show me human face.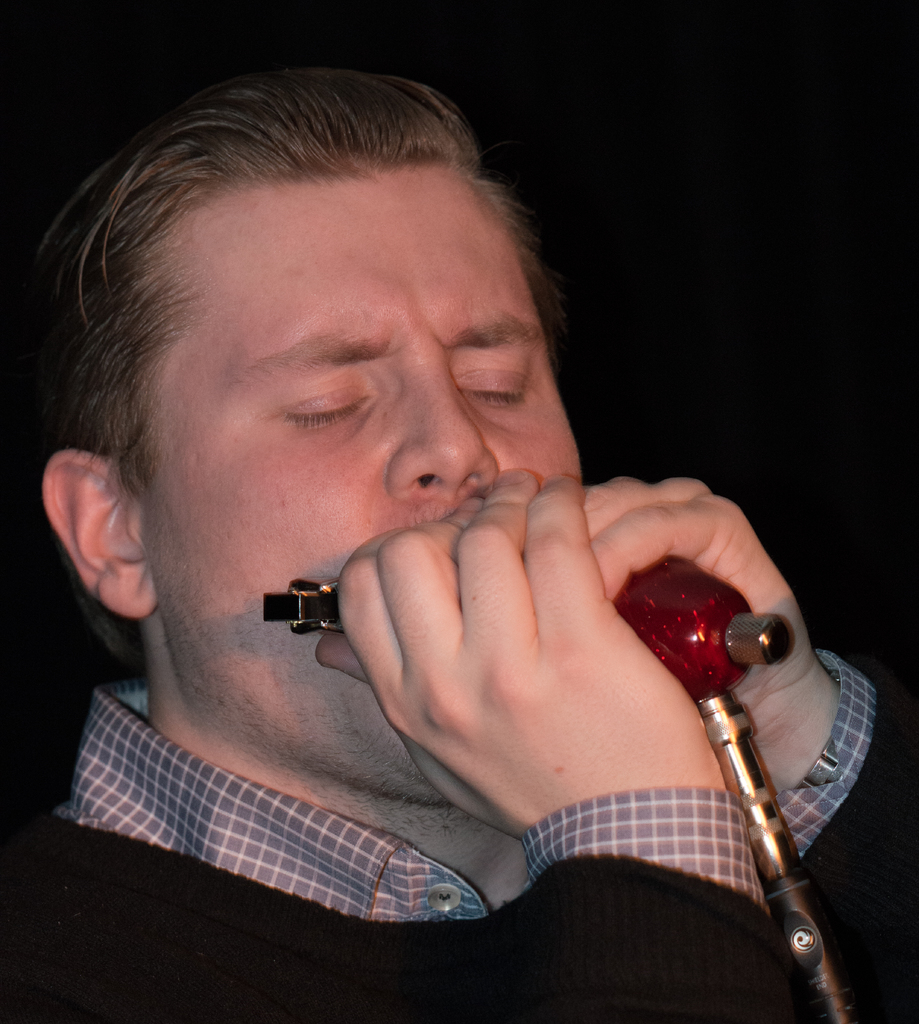
human face is here: box(134, 159, 585, 799).
